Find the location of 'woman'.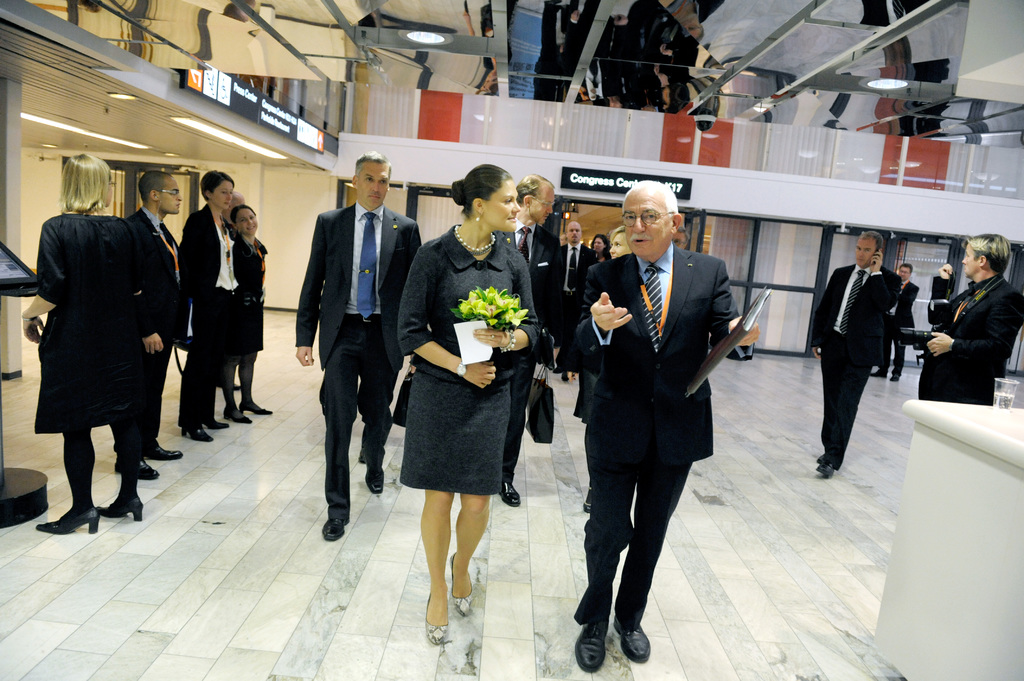
Location: crop(589, 235, 610, 261).
